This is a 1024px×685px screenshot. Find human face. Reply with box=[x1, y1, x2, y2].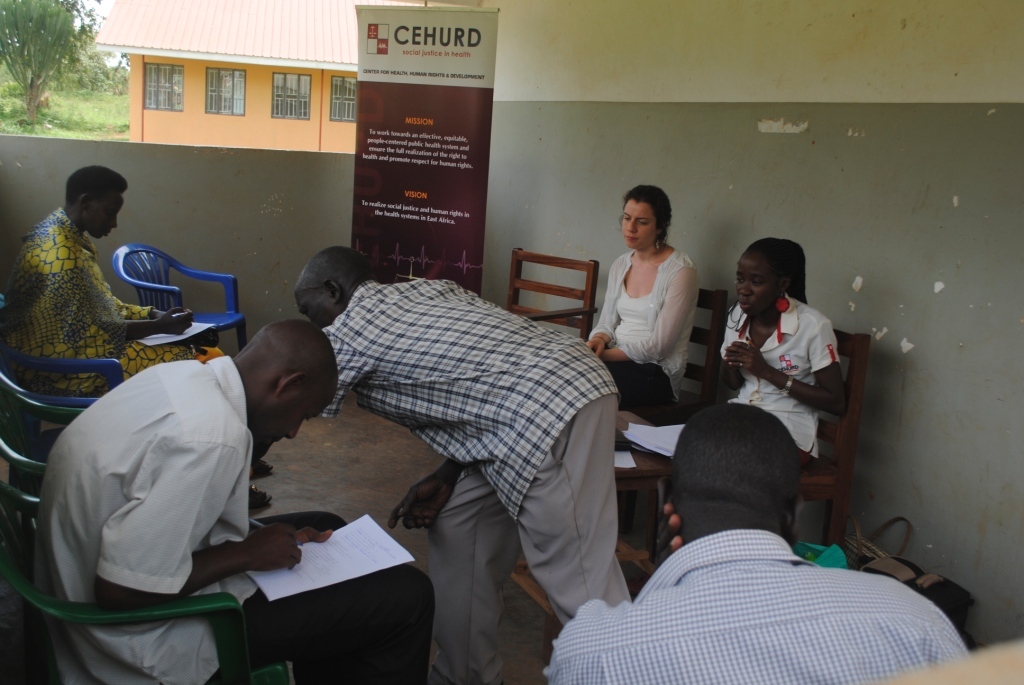
box=[251, 381, 339, 457].
